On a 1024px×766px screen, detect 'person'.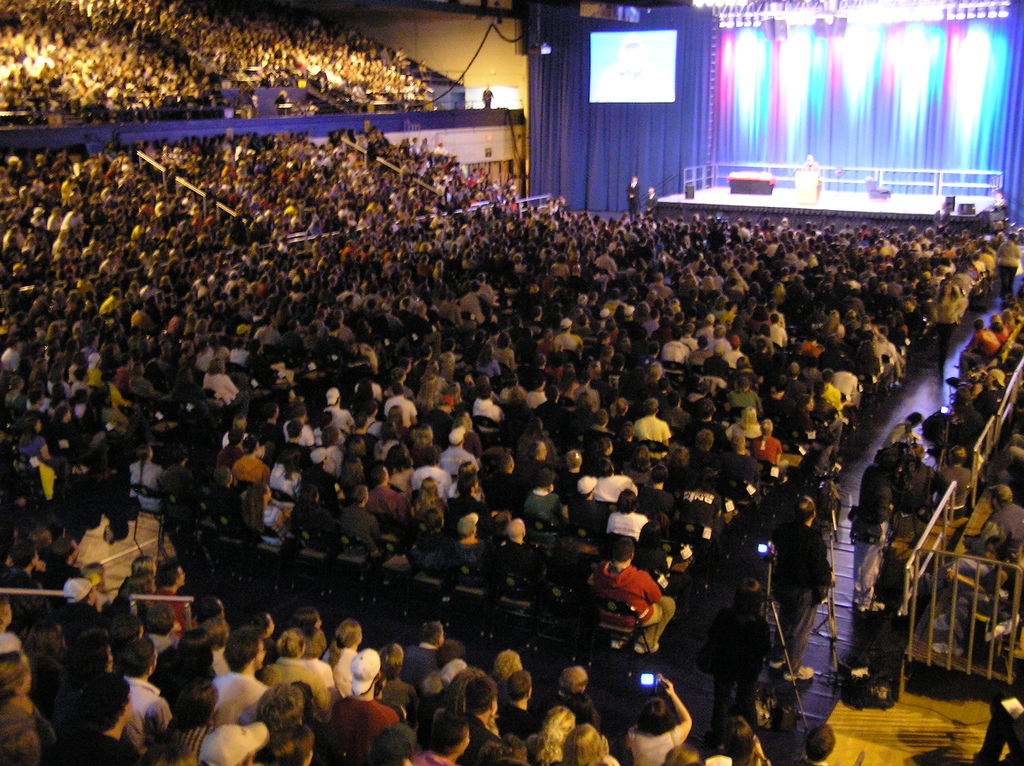
Rect(133, 365, 174, 405).
